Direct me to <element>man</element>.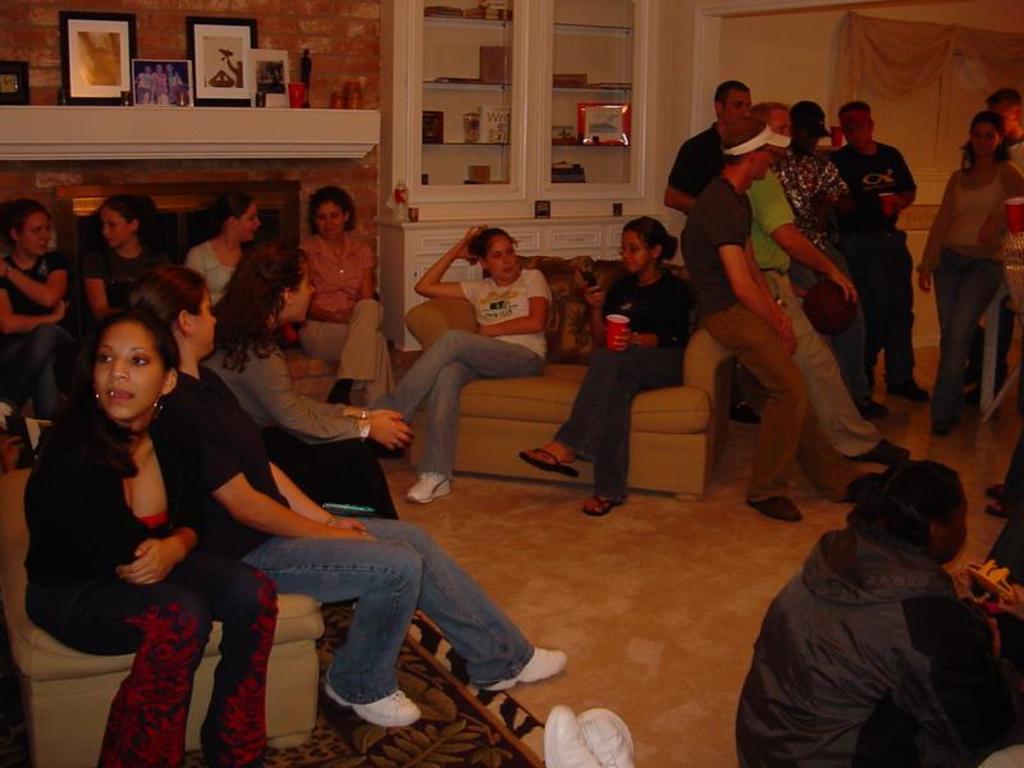
Direction: 831 101 938 403.
